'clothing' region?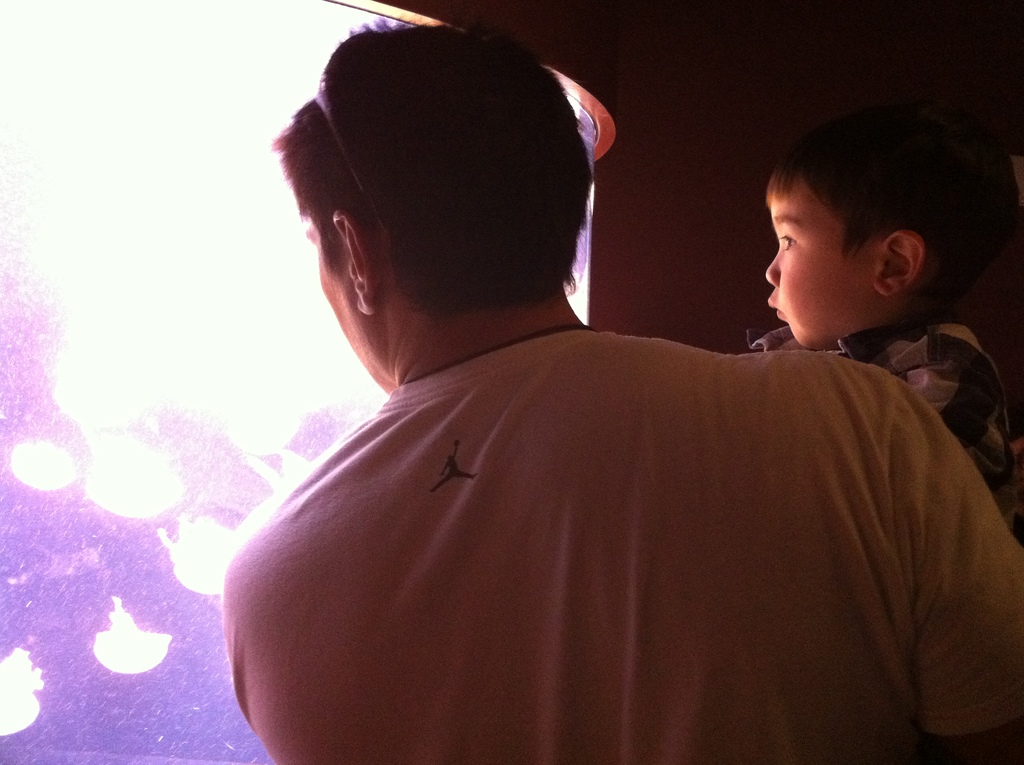
(left=232, top=285, right=993, bottom=752)
